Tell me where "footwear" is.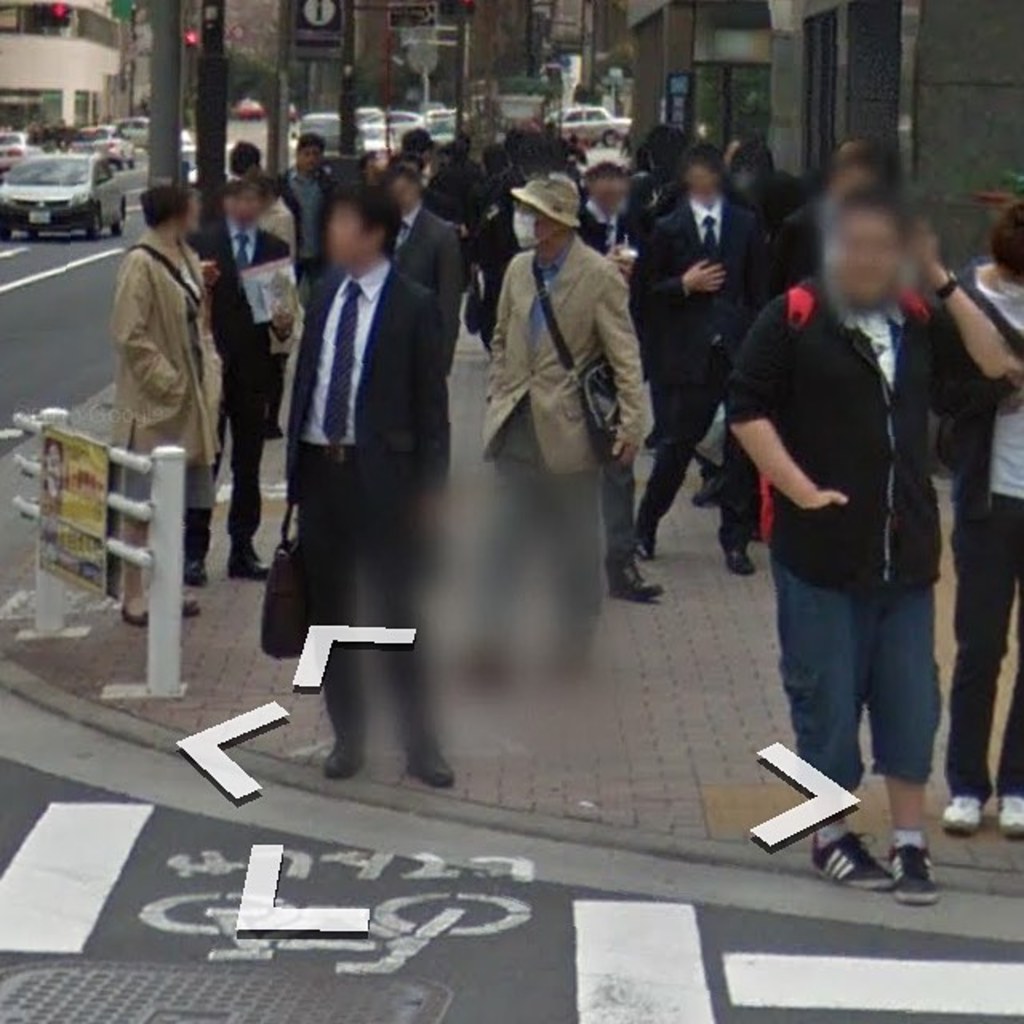
"footwear" is at bbox(814, 834, 902, 896).
